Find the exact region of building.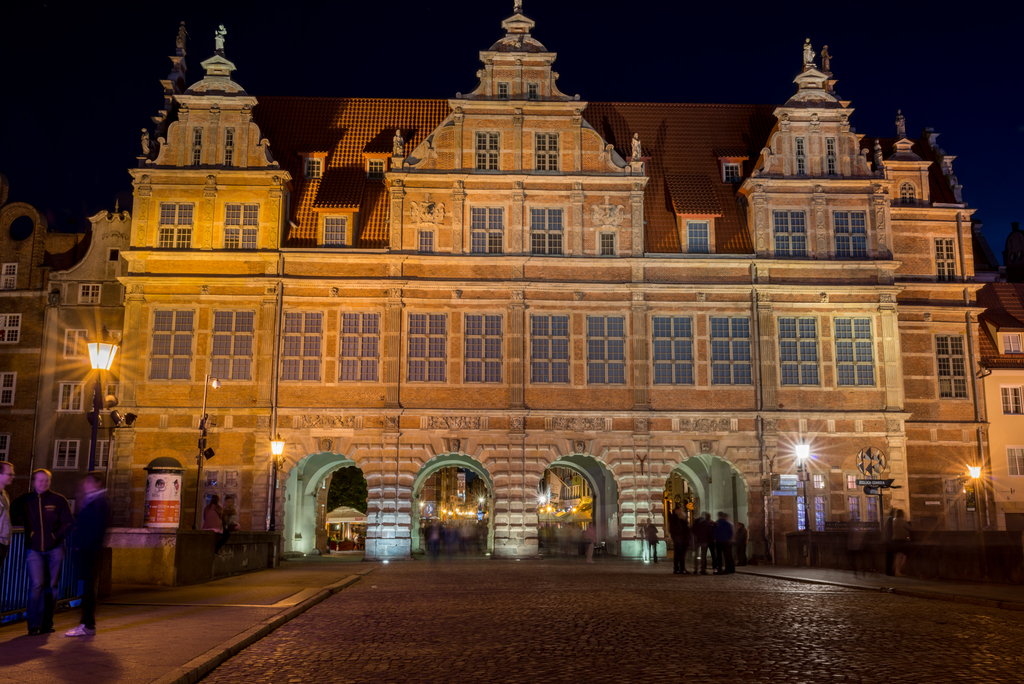
Exact region: box(114, 0, 997, 561).
